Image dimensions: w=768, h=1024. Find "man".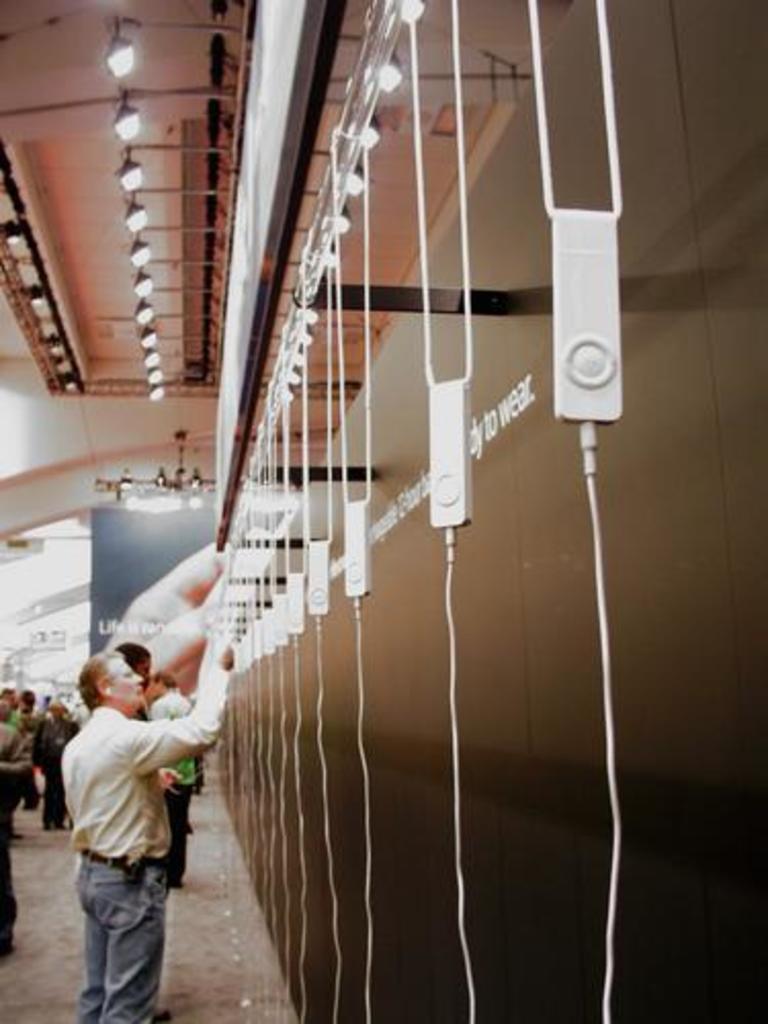
box=[139, 672, 201, 887].
